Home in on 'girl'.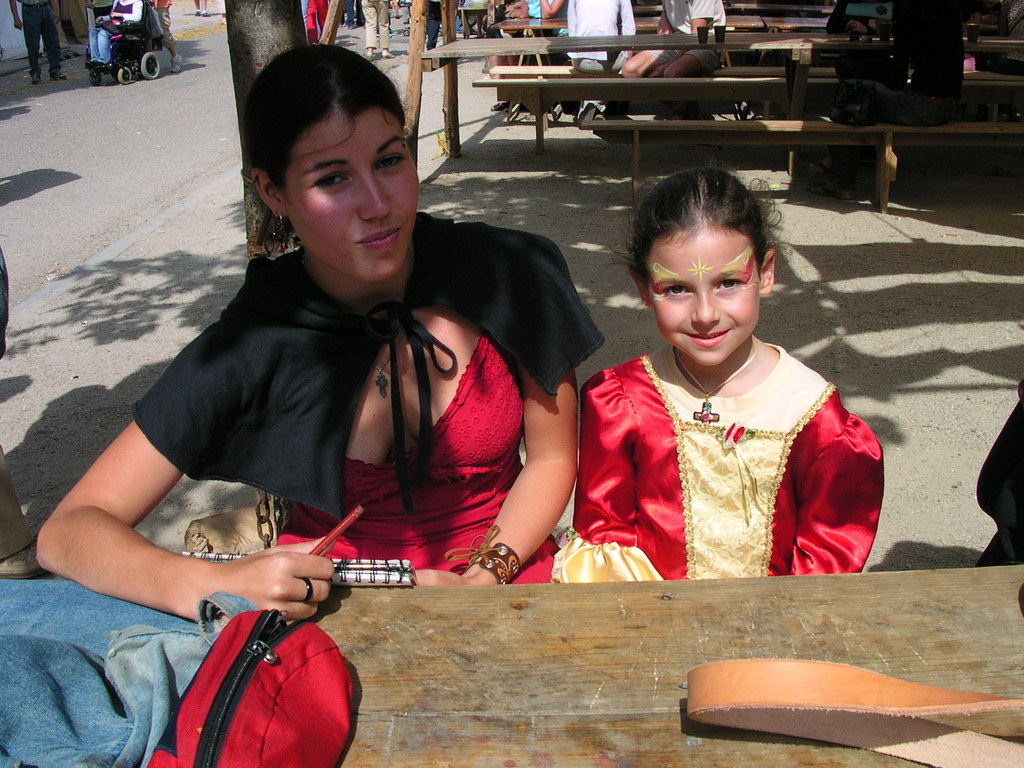
Homed in at <box>44,52,552,581</box>.
